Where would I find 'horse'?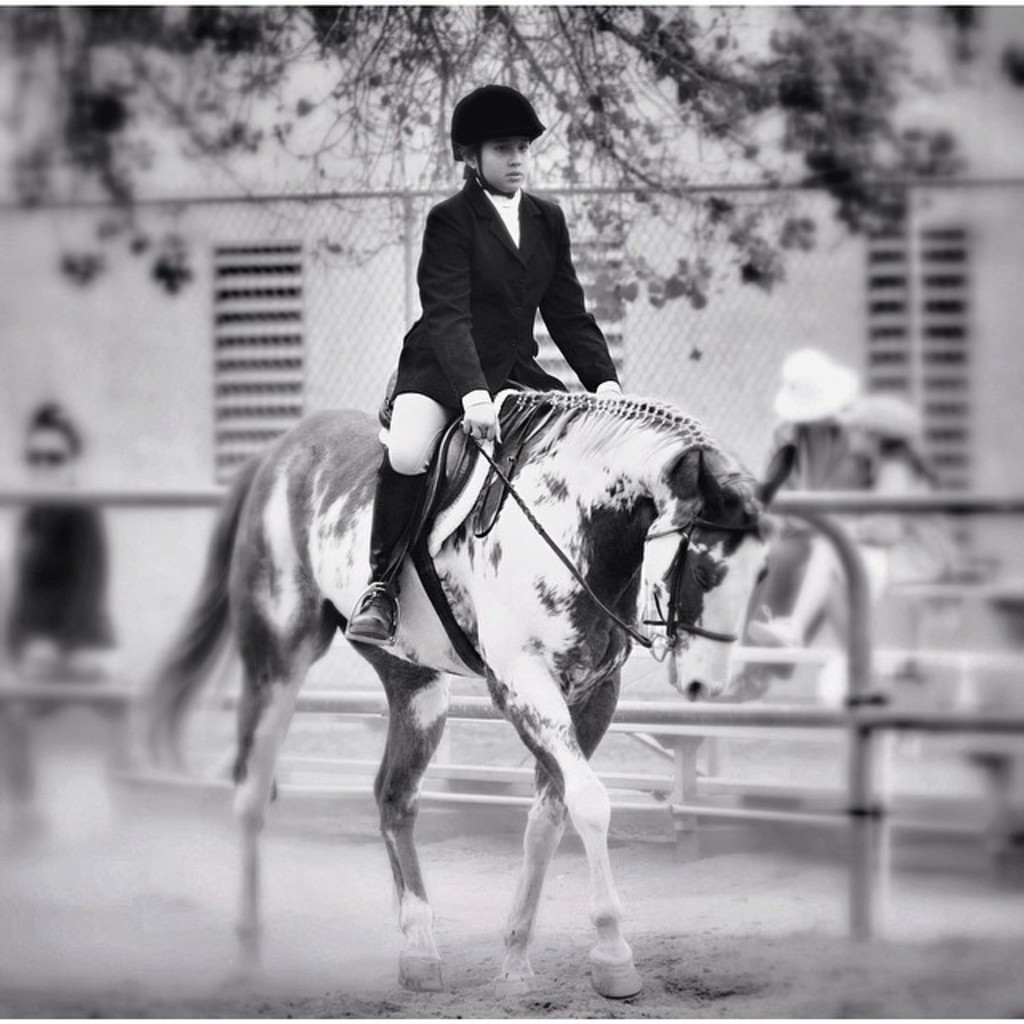
At <region>133, 390, 778, 1002</region>.
